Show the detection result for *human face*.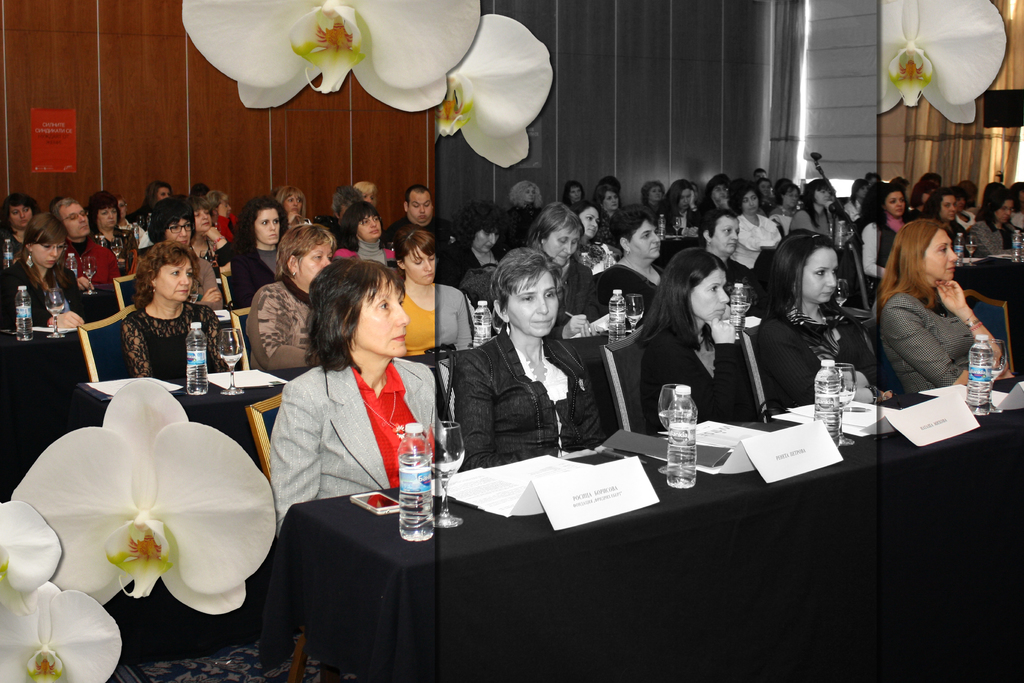
(689, 269, 729, 320).
